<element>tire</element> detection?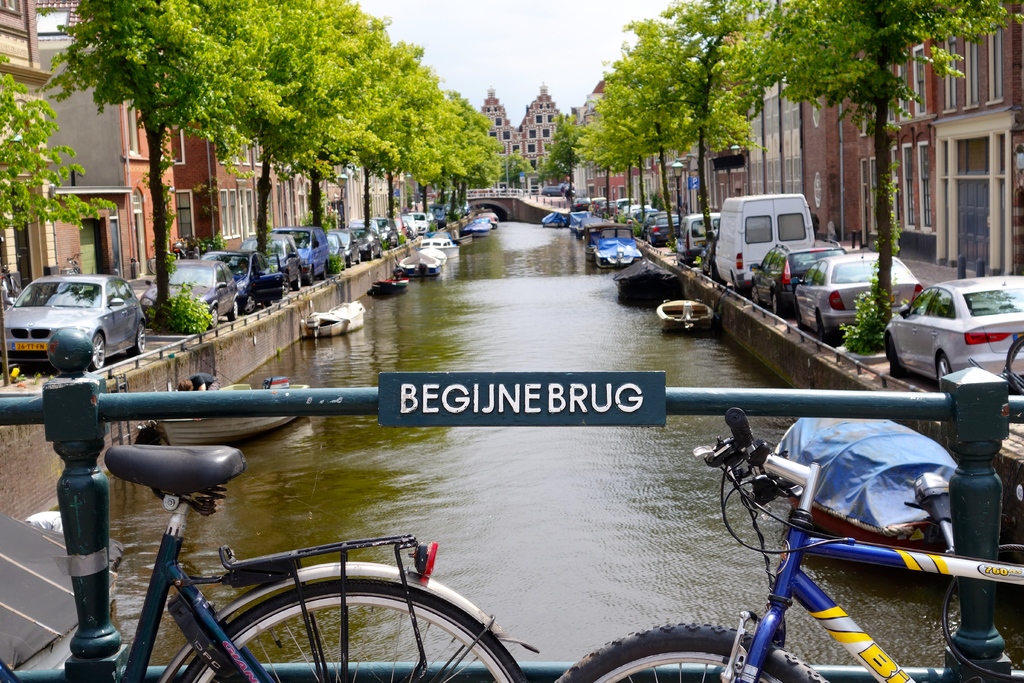
(x1=369, y1=249, x2=372, y2=261)
